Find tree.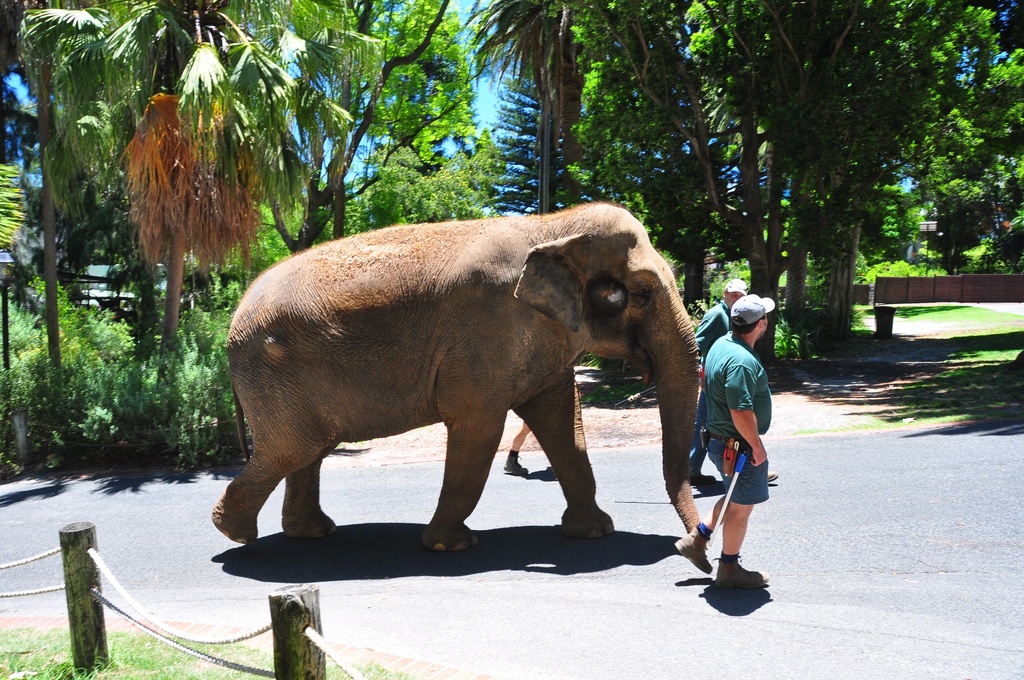
left=678, top=0, right=1009, bottom=363.
